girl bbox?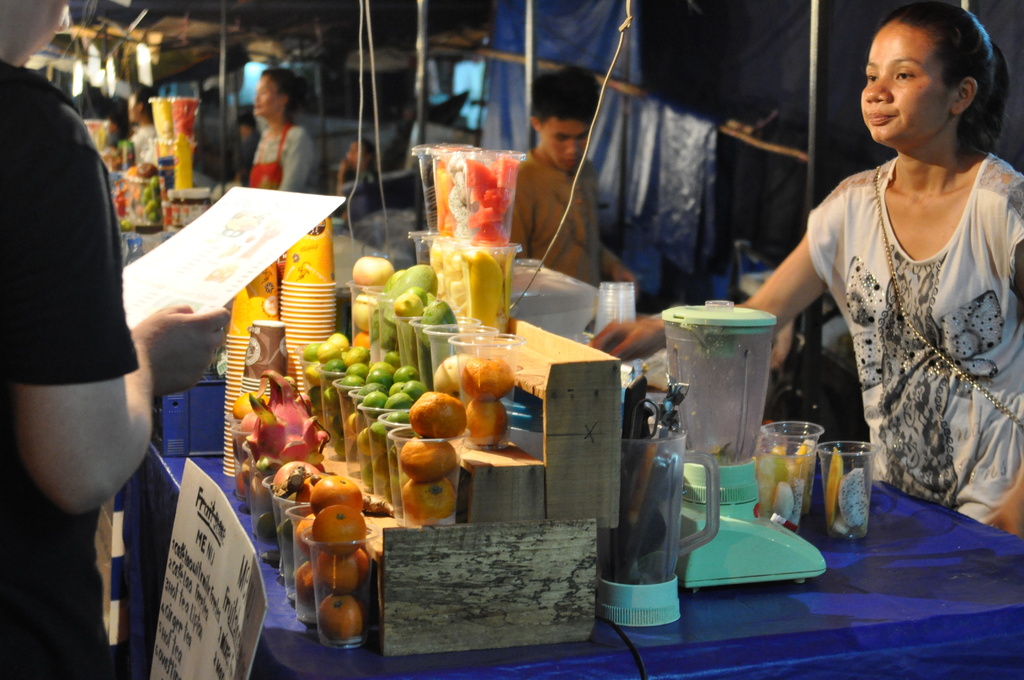
BBox(594, 1, 1020, 531)
